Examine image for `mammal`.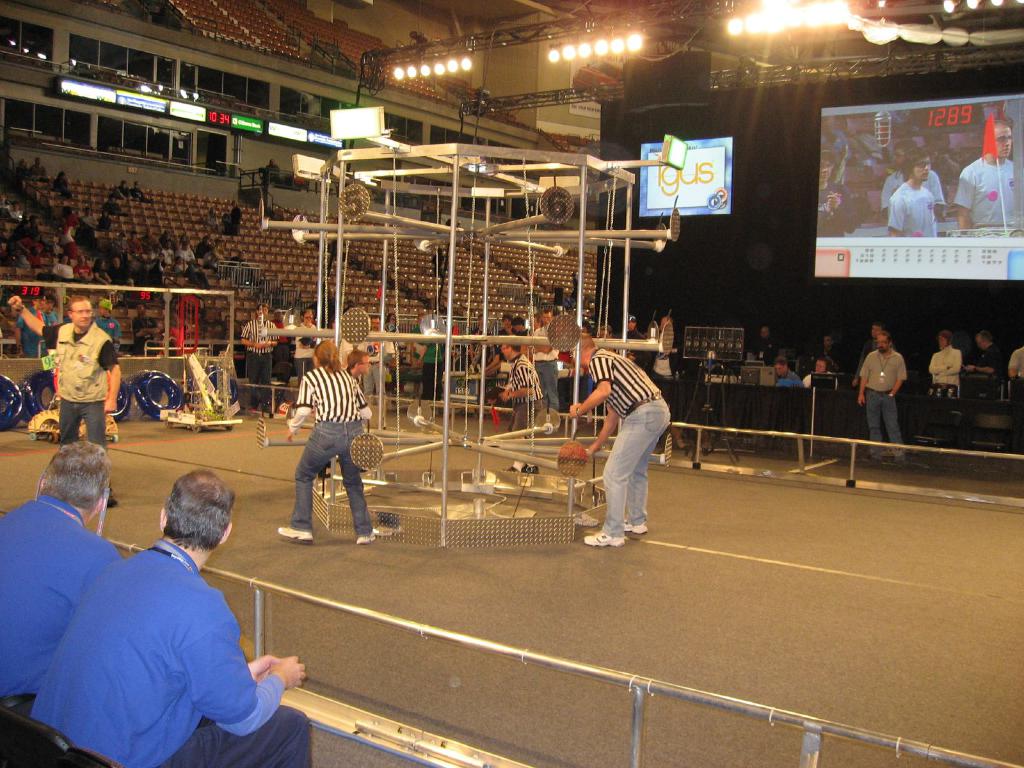
Examination result: {"x1": 358, "y1": 315, "x2": 399, "y2": 407}.
